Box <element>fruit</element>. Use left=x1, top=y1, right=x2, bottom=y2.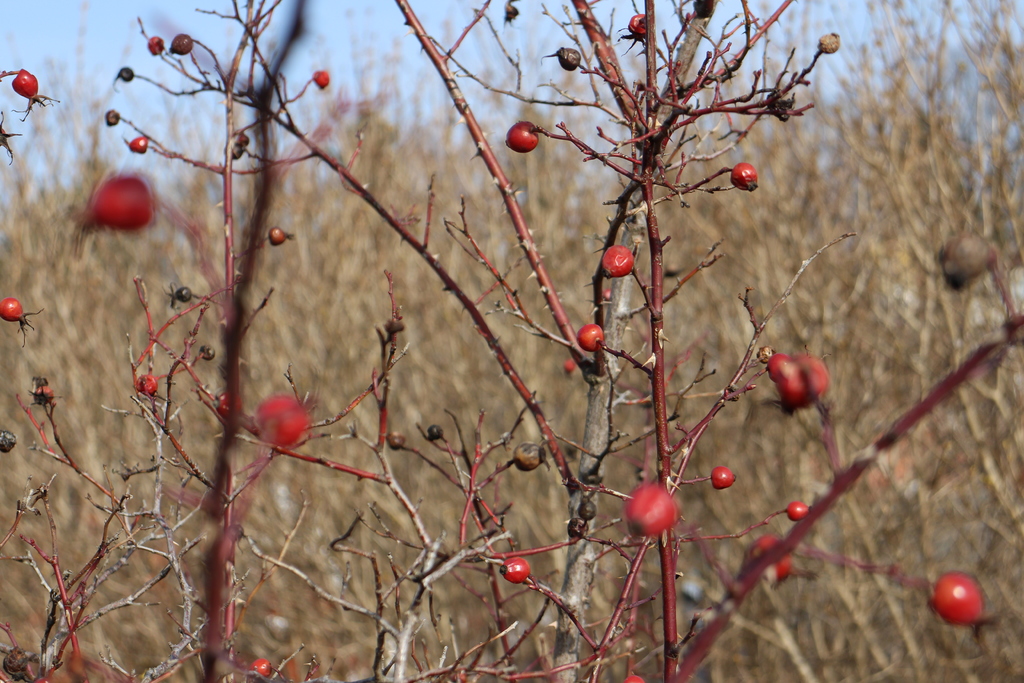
left=134, top=372, right=163, bottom=393.
